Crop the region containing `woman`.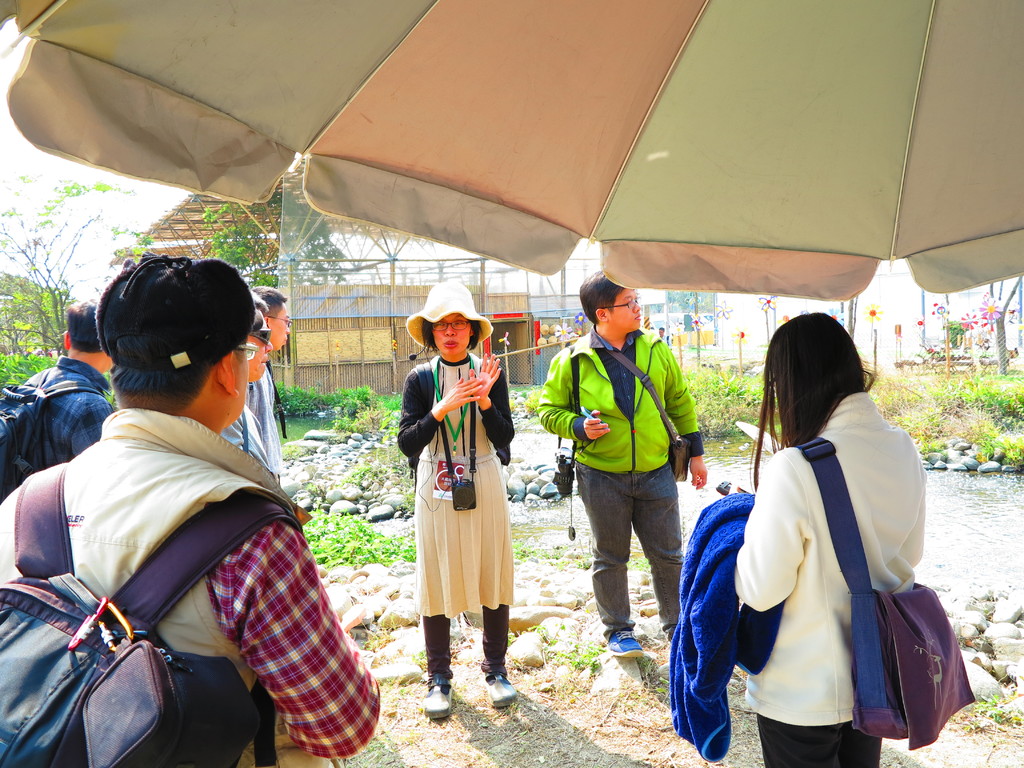
Crop region: detection(700, 306, 934, 767).
